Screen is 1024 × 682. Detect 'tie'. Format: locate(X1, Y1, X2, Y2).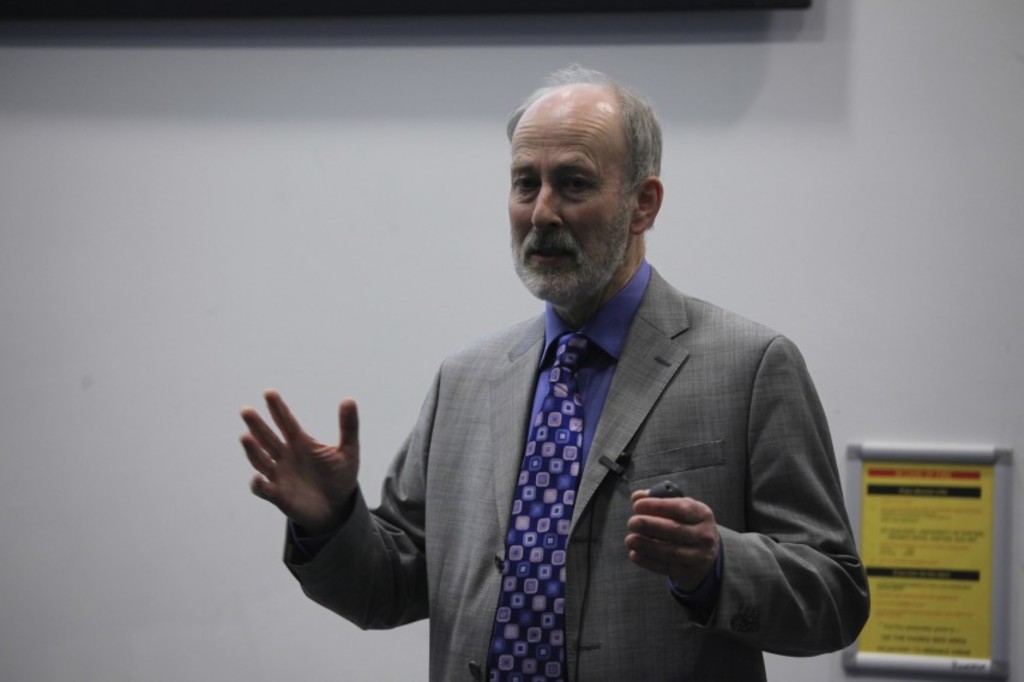
locate(489, 334, 601, 681).
